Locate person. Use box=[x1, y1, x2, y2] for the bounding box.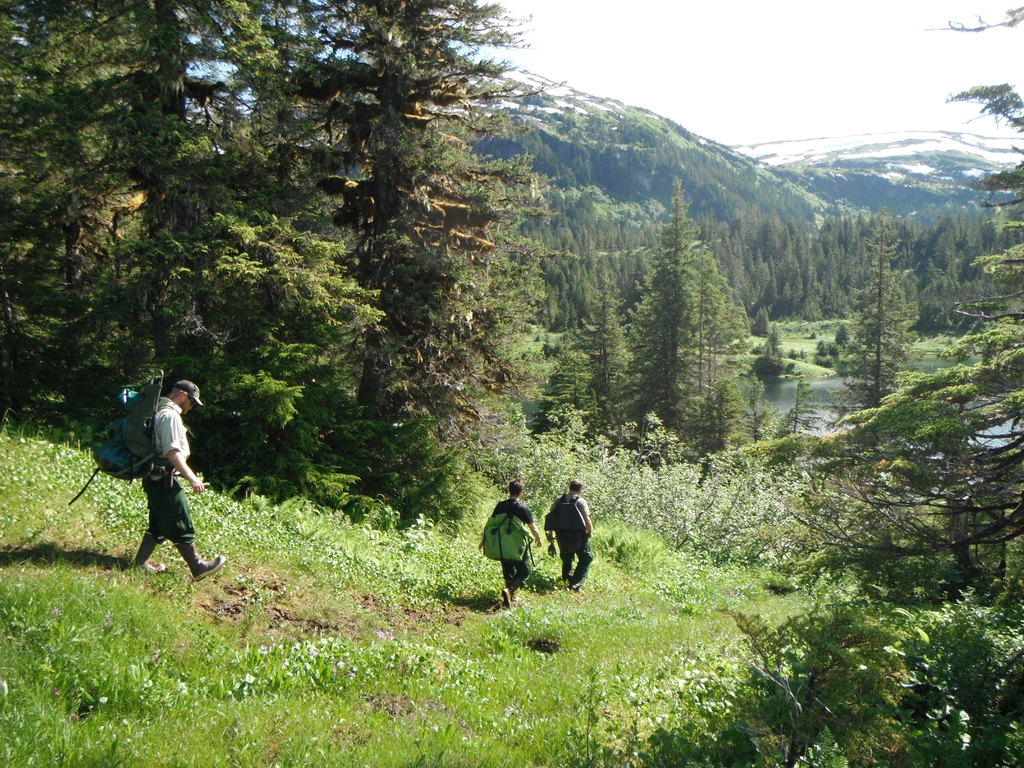
box=[549, 483, 594, 592].
